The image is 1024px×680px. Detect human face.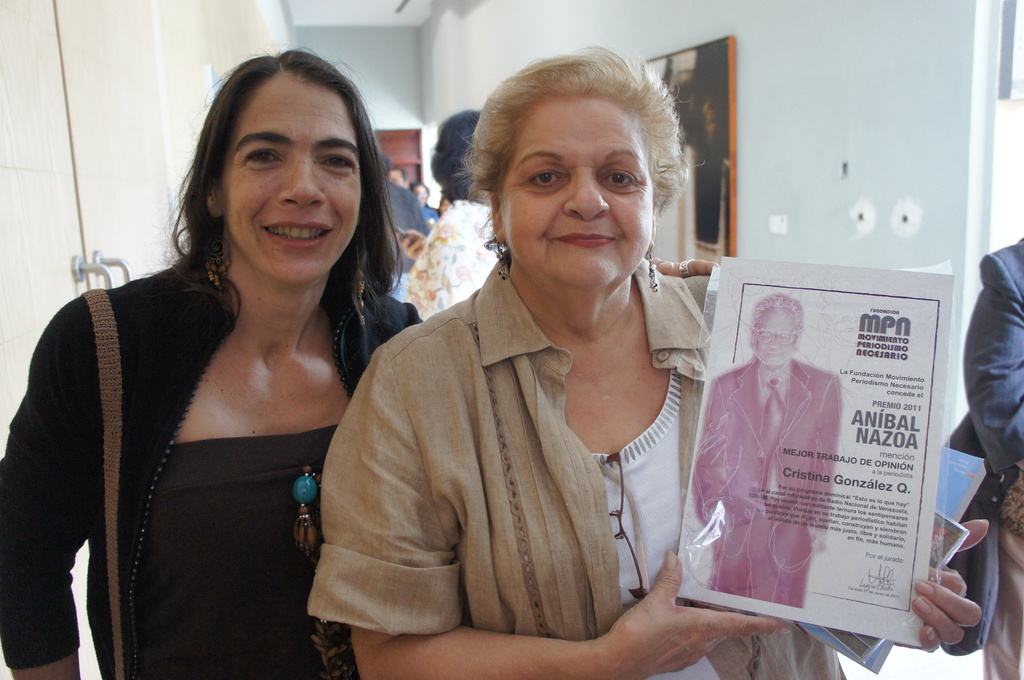
Detection: <region>221, 65, 360, 302</region>.
